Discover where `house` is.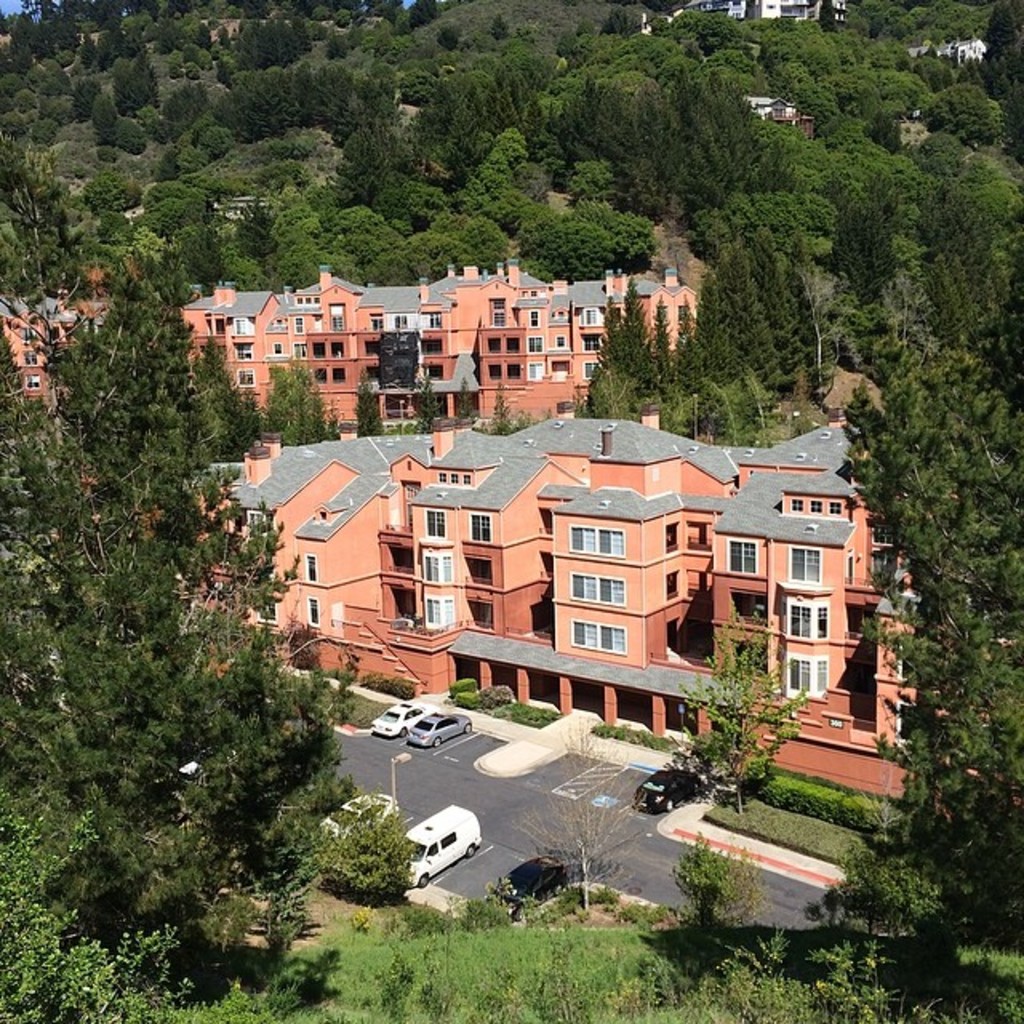
Discovered at box(150, 406, 1022, 818).
